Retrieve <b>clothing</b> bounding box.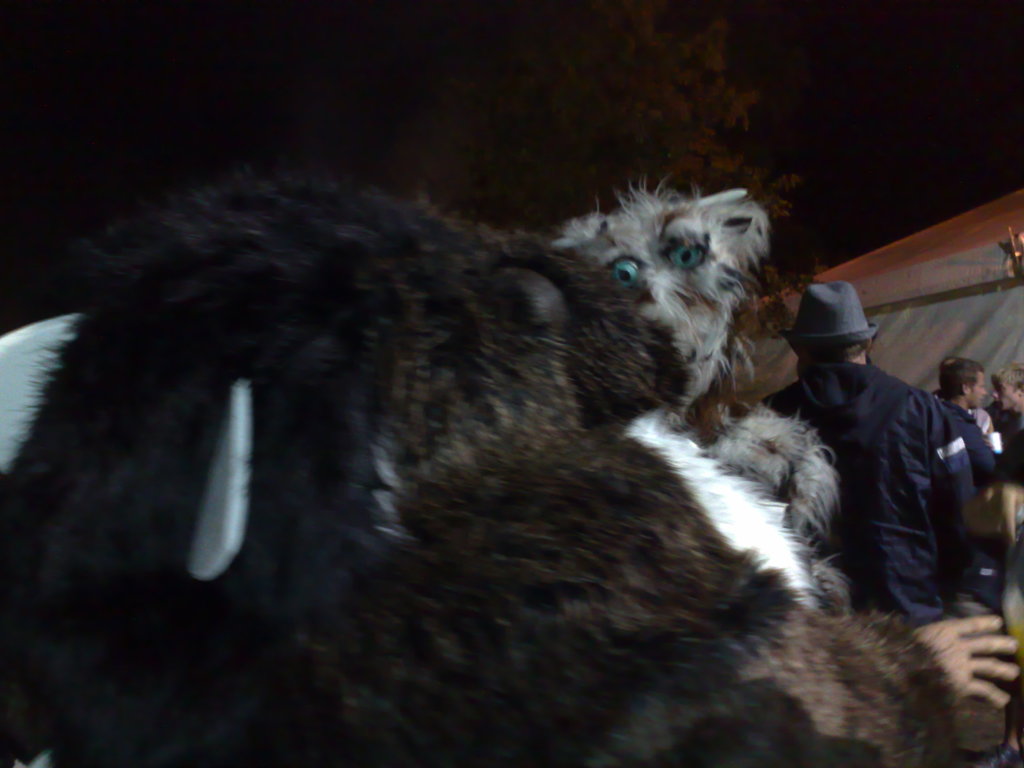
Bounding box: x1=785, y1=293, x2=1011, y2=654.
